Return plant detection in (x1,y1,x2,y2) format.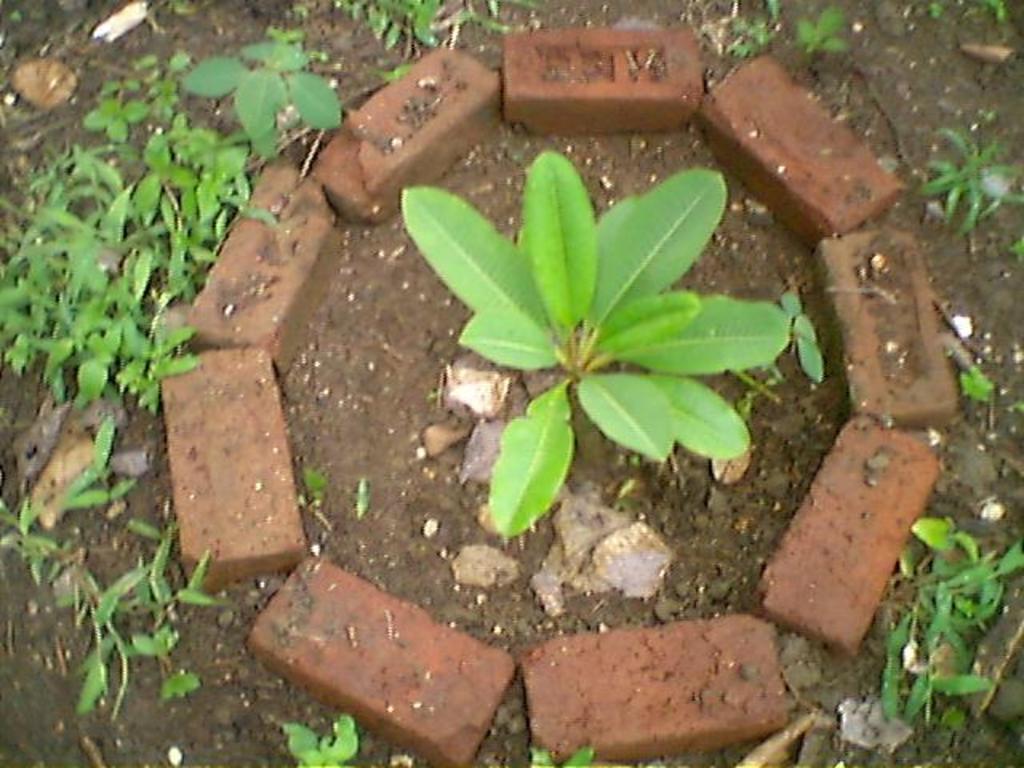
(790,0,851,67).
